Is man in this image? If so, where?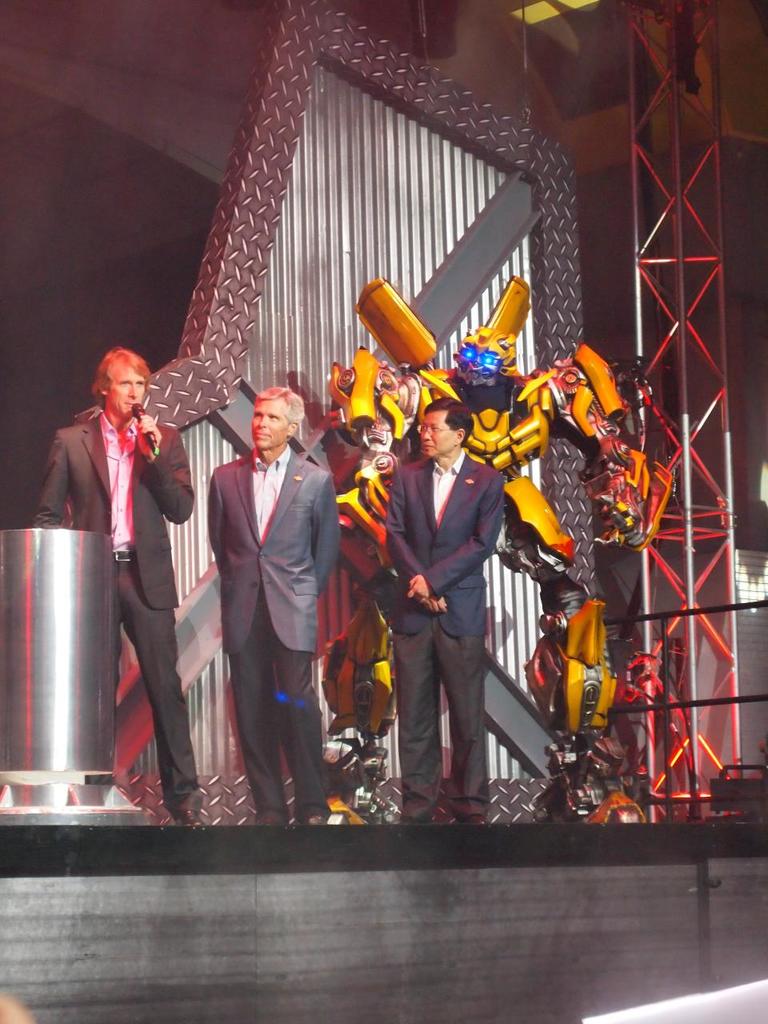
Yes, at [left=28, top=341, right=199, bottom=823].
